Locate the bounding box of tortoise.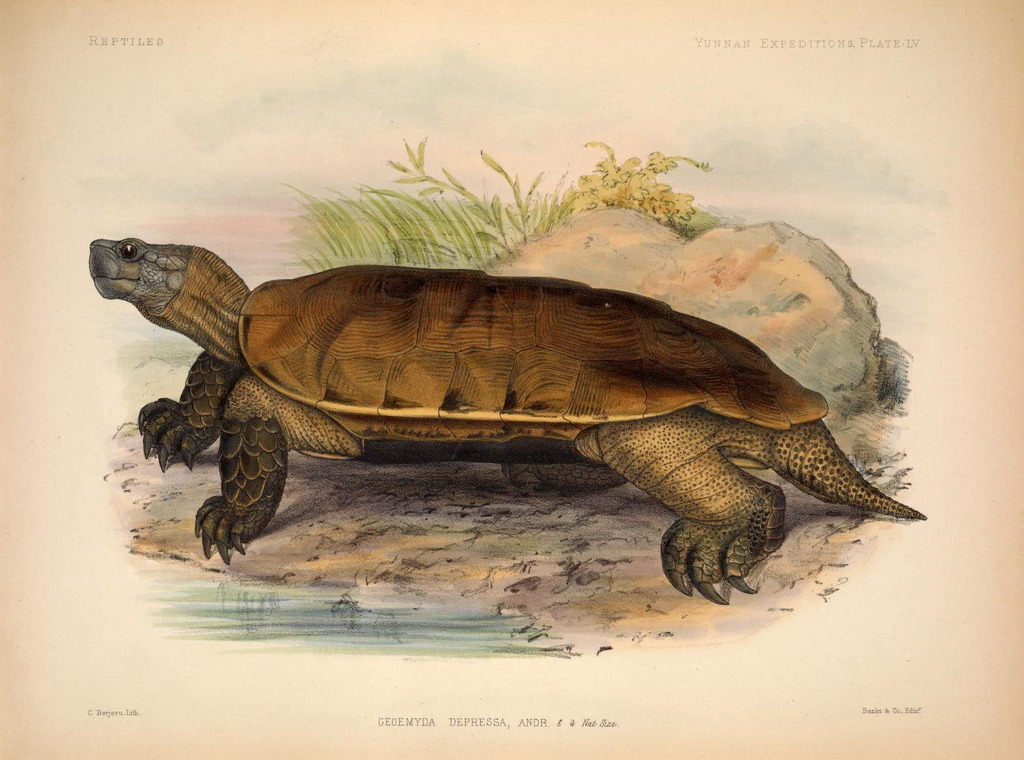
Bounding box: box=[86, 239, 926, 604].
